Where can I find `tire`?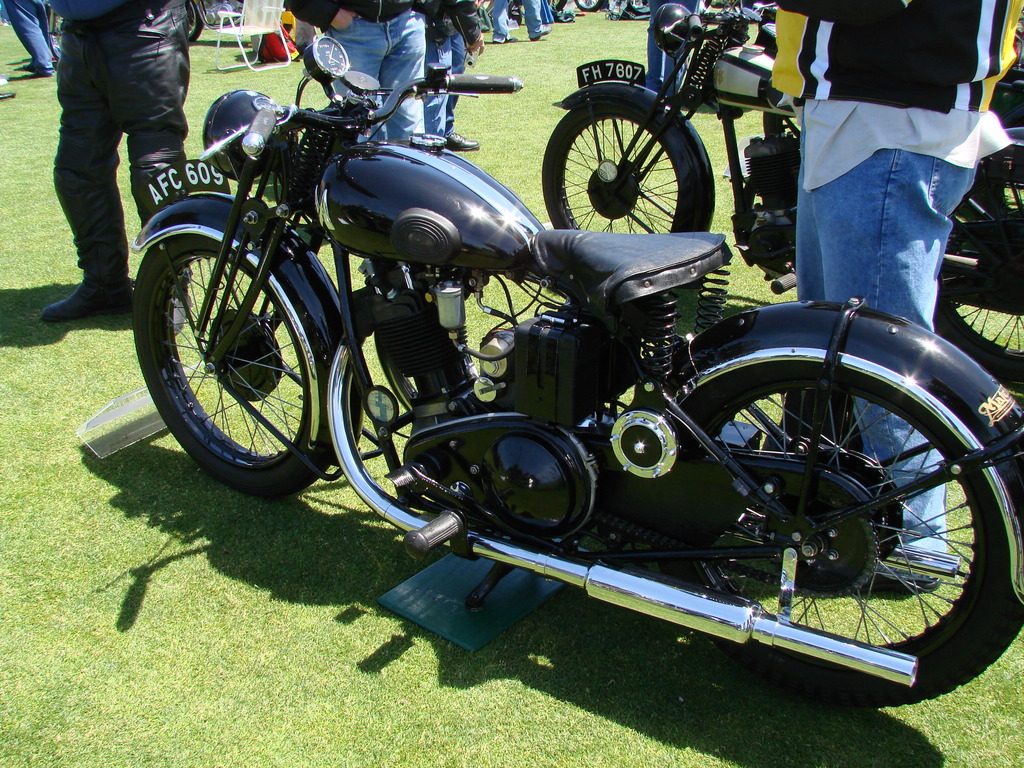
You can find it at left=613, top=353, right=1014, bottom=685.
